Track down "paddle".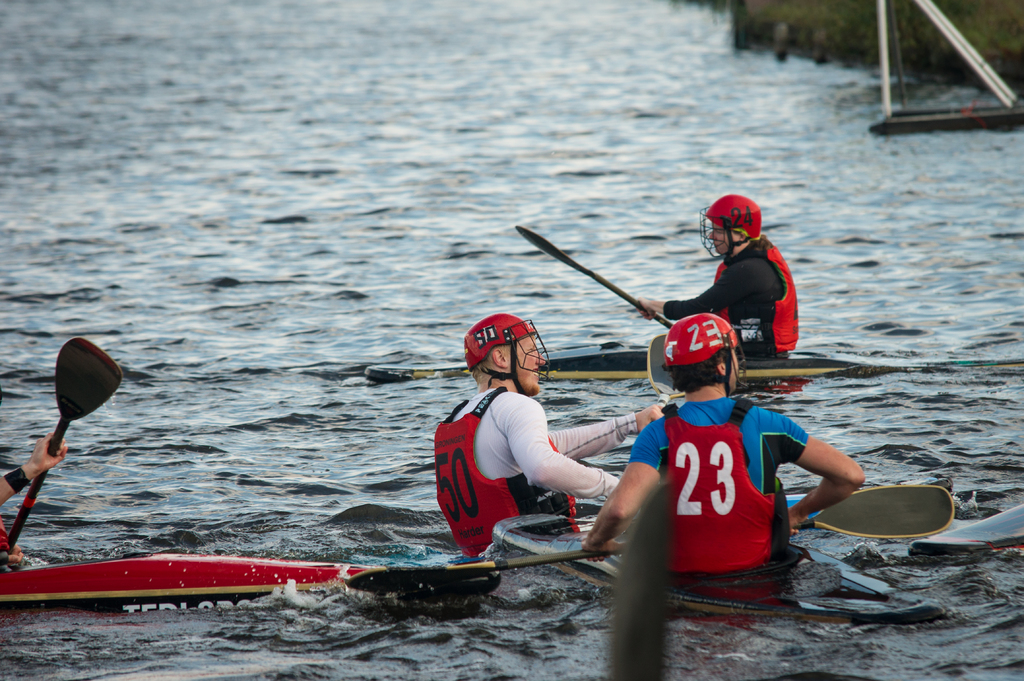
Tracked to [x1=7, y1=336, x2=120, y2=547].
